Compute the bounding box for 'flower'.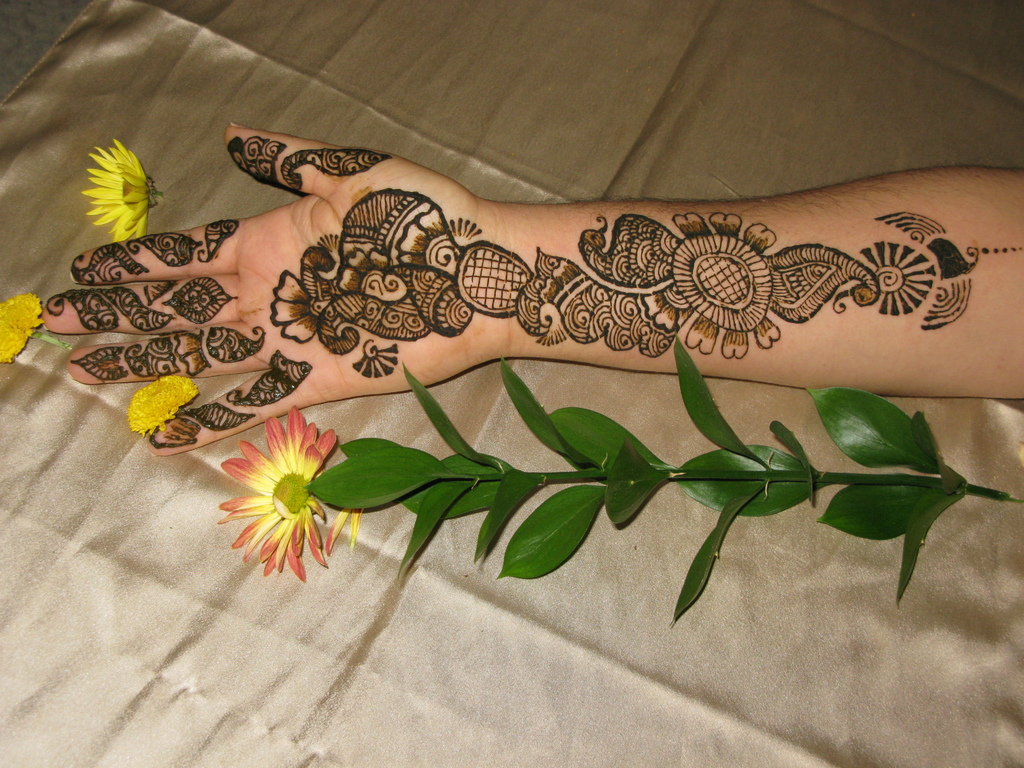
[left=274, top=267, right=342, bottom=342].
